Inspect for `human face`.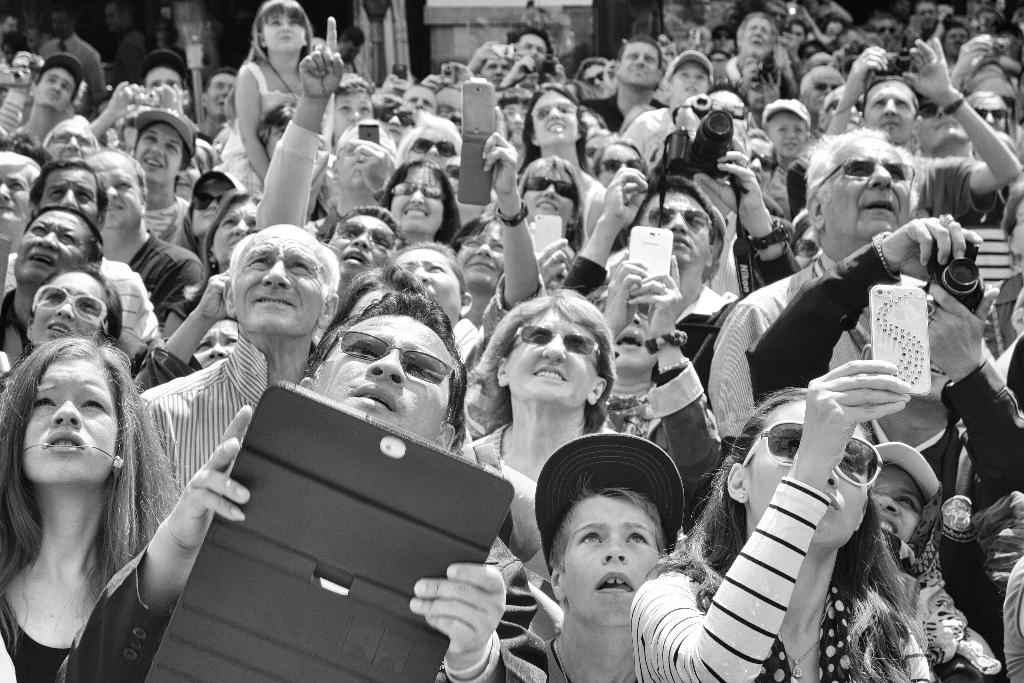
Inspection: 54/119/97/152.
